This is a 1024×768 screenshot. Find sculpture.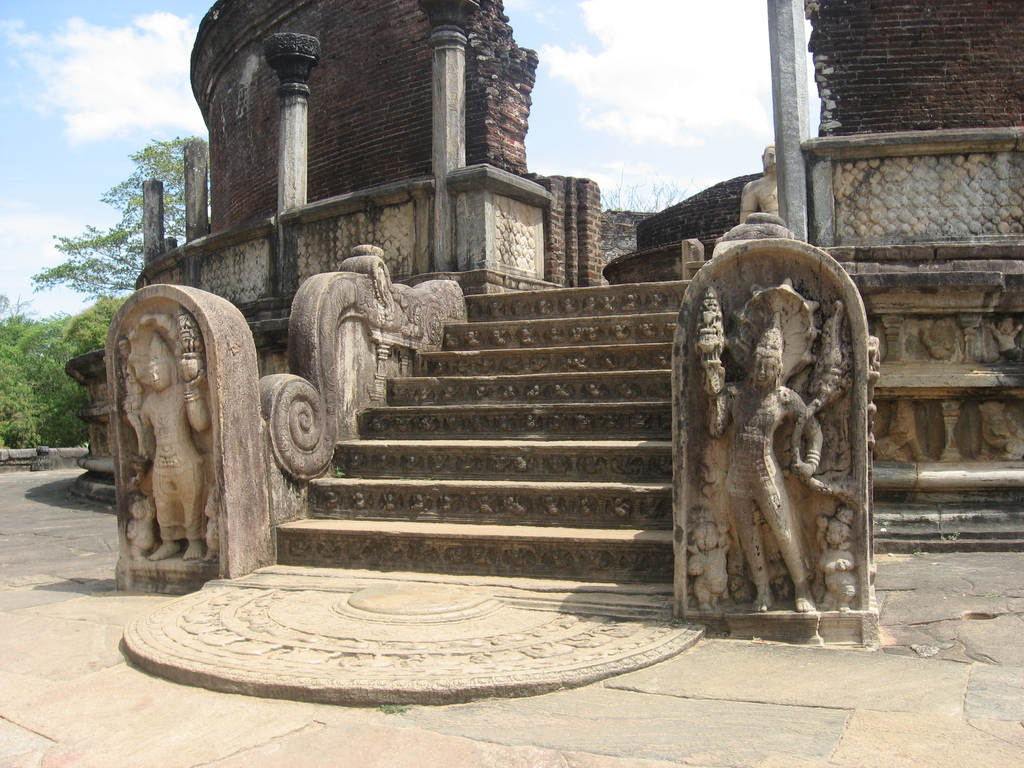
Bounding box: select_region(471, 415, 493, 431).
